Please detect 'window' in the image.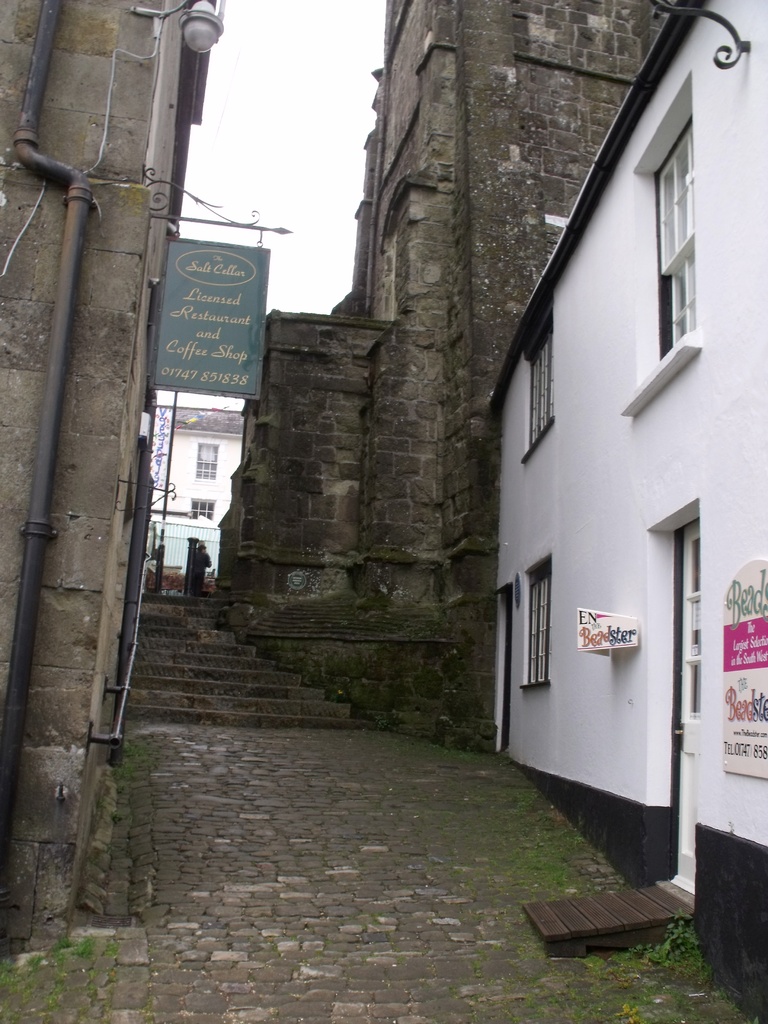
516,291,548,459.
